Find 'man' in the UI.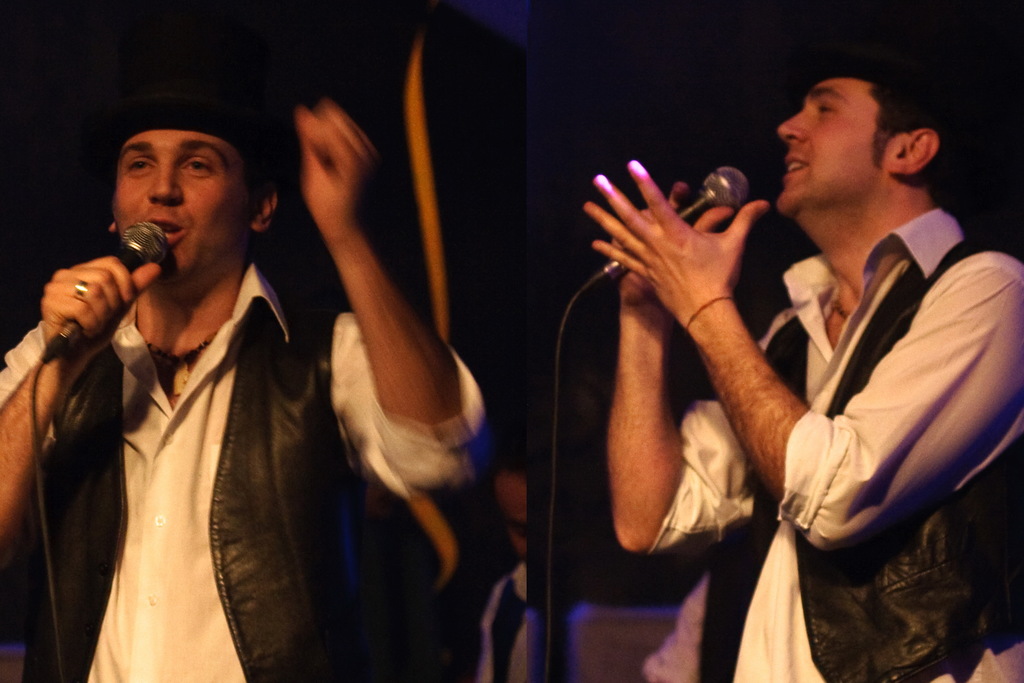
UI element at <box>602,58,993,664</box>.
